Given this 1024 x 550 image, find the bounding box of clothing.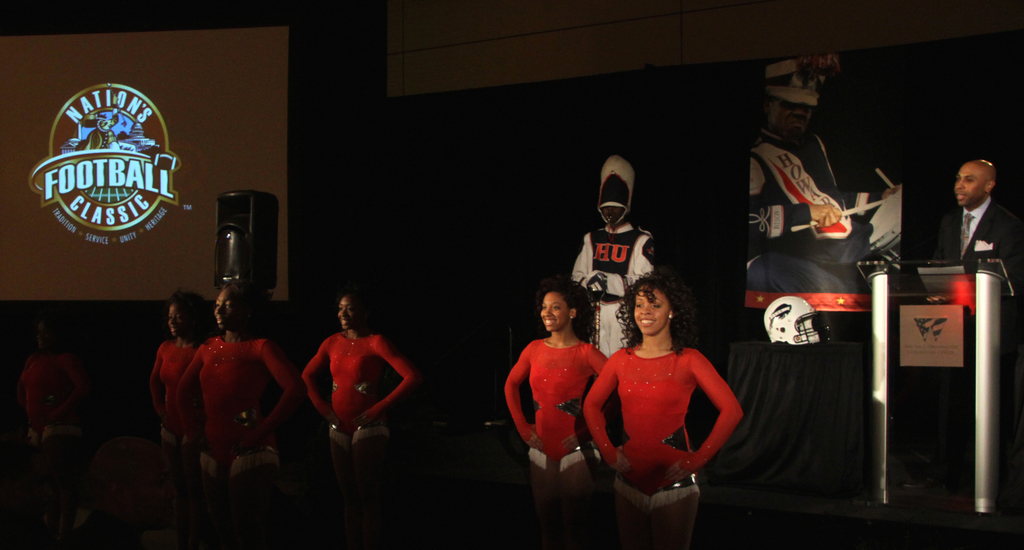
detection(579, 351, 742, 549).
